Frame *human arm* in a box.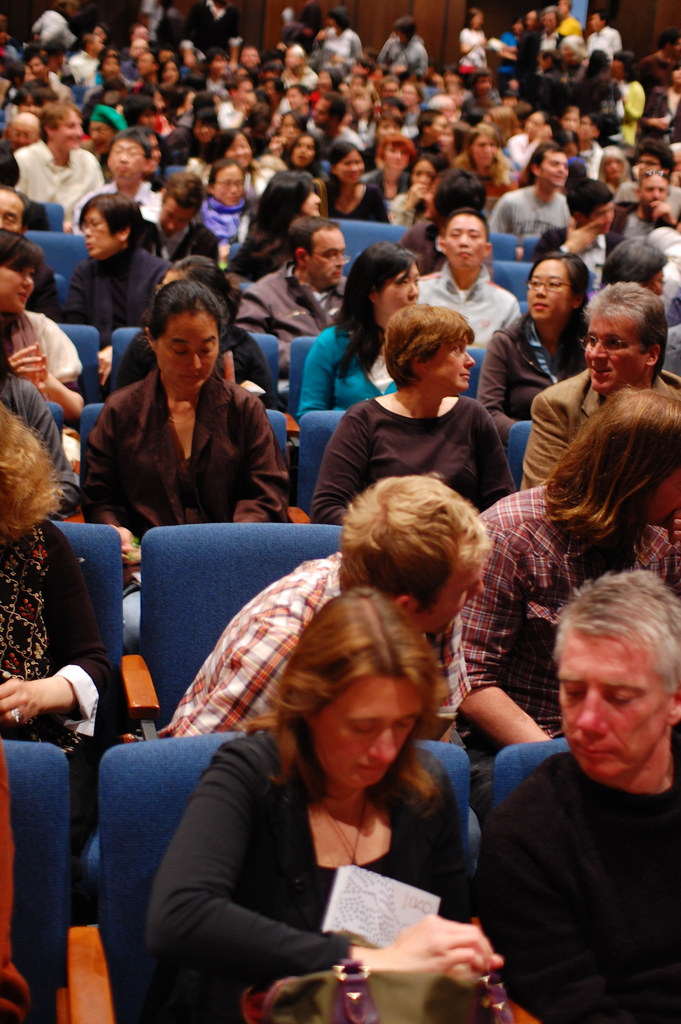
(x1=14, y1=150, x2=70, y2=234).
